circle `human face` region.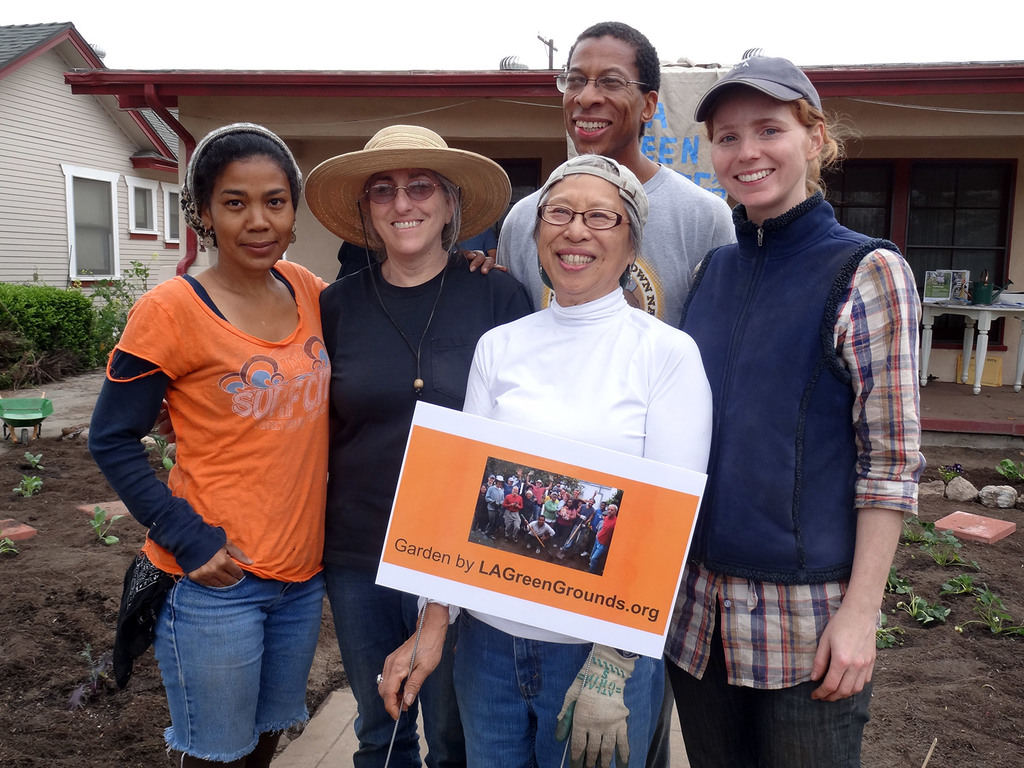
Region: pyautogui.locateOnScreen(536, 178, 630, 299).
